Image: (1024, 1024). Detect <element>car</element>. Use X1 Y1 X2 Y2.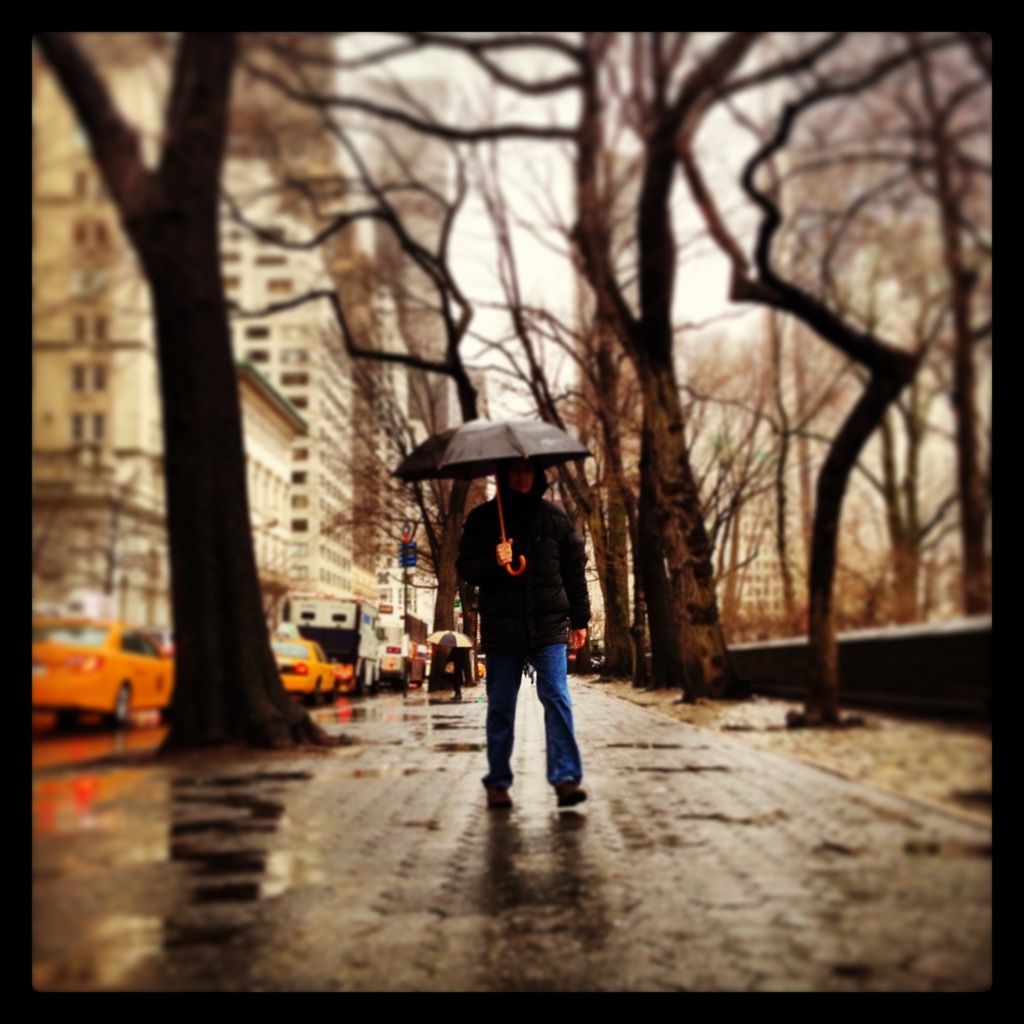
26 614 173 729.
